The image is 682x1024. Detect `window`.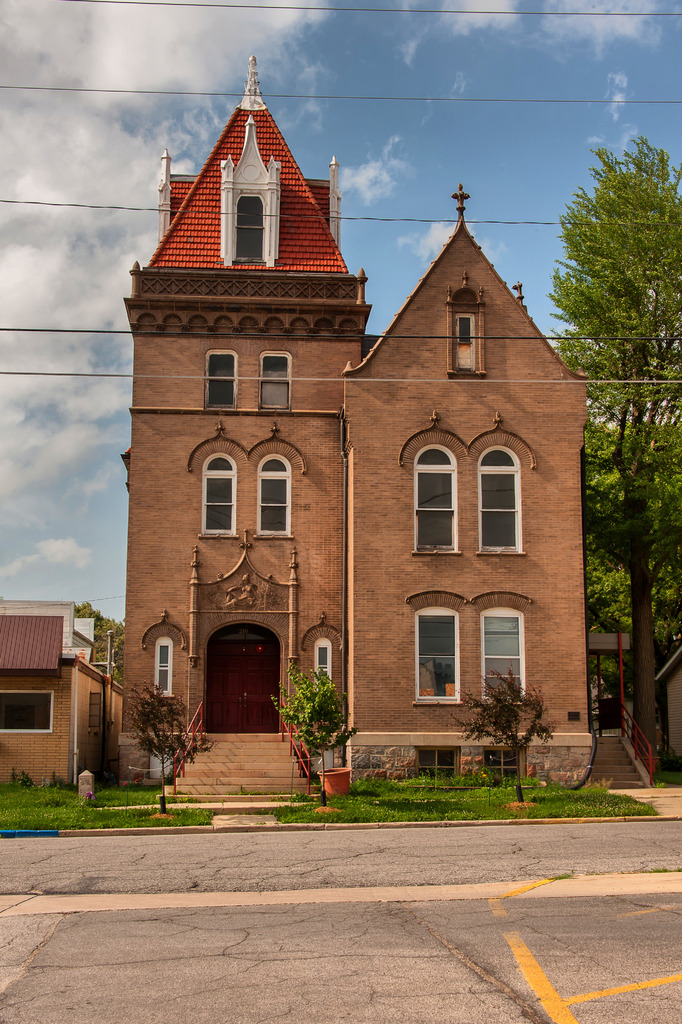
Detection: Rect(412, 445, 458, 554).
